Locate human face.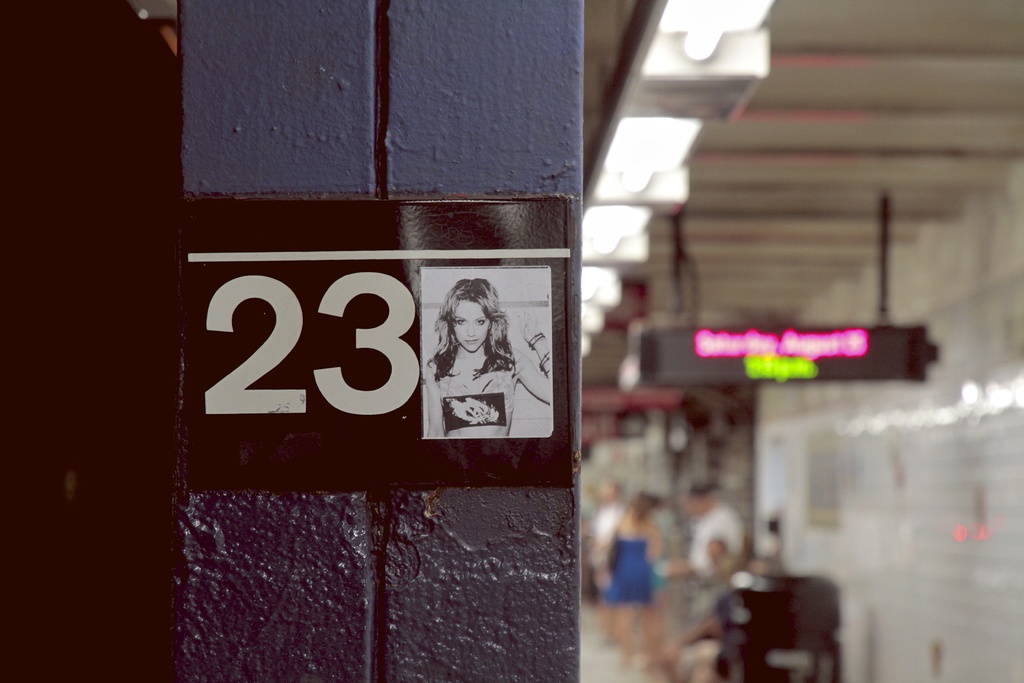
Bounding box: select_region(450, 297, 489, 354).
